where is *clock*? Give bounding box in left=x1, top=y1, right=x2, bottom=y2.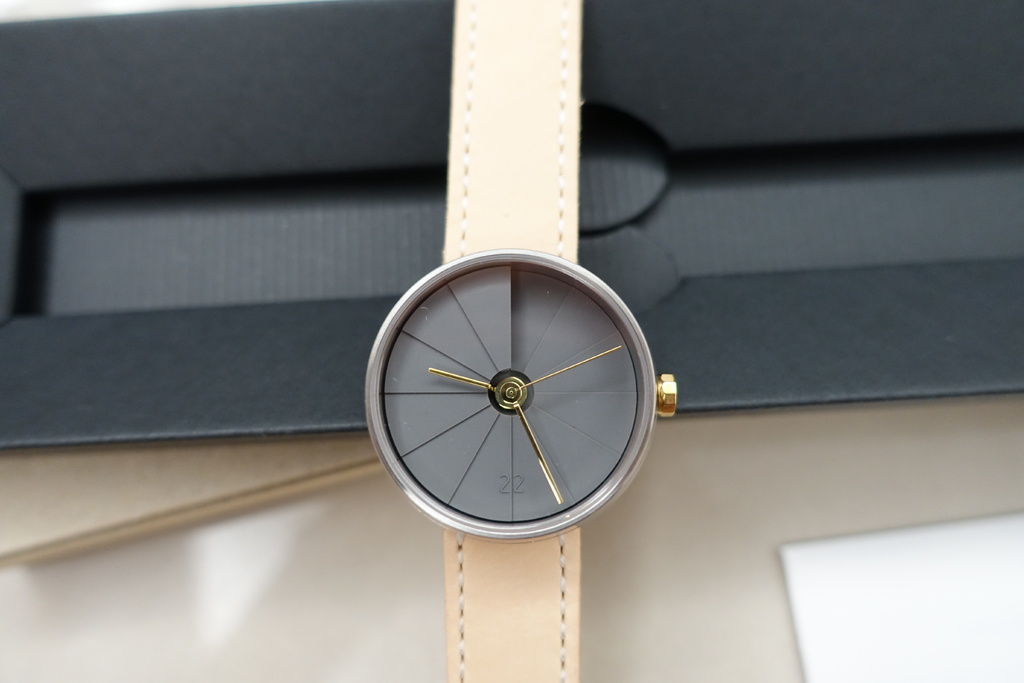
left=383, top=253, right=664, bottom=550.
